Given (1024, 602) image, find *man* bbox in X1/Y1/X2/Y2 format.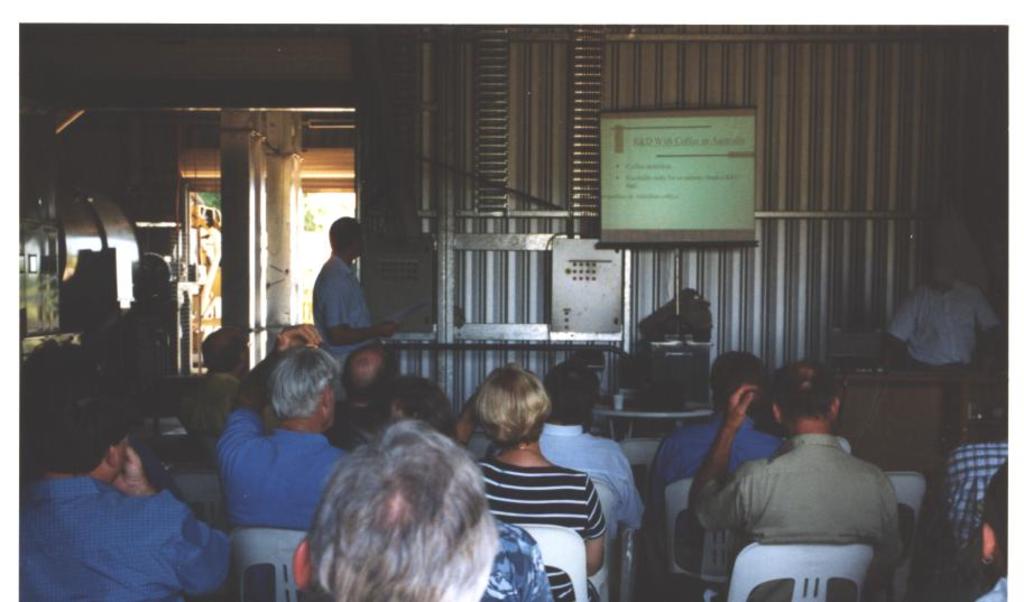
20/383/231/601.
